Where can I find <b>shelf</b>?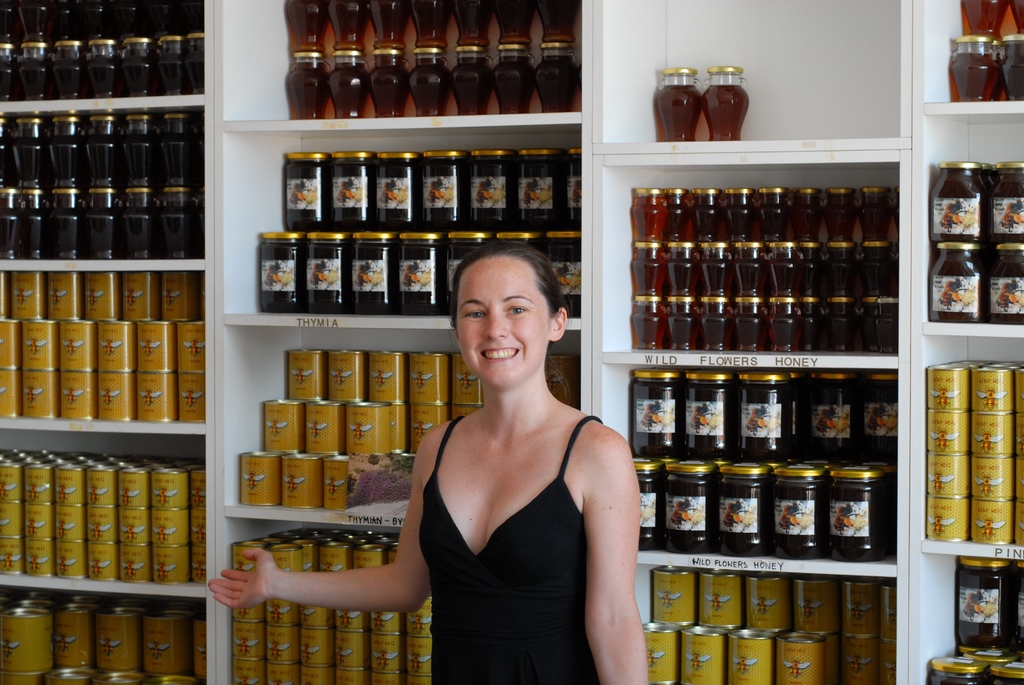
You can find it at Rect(0, 0, 221, 684).
